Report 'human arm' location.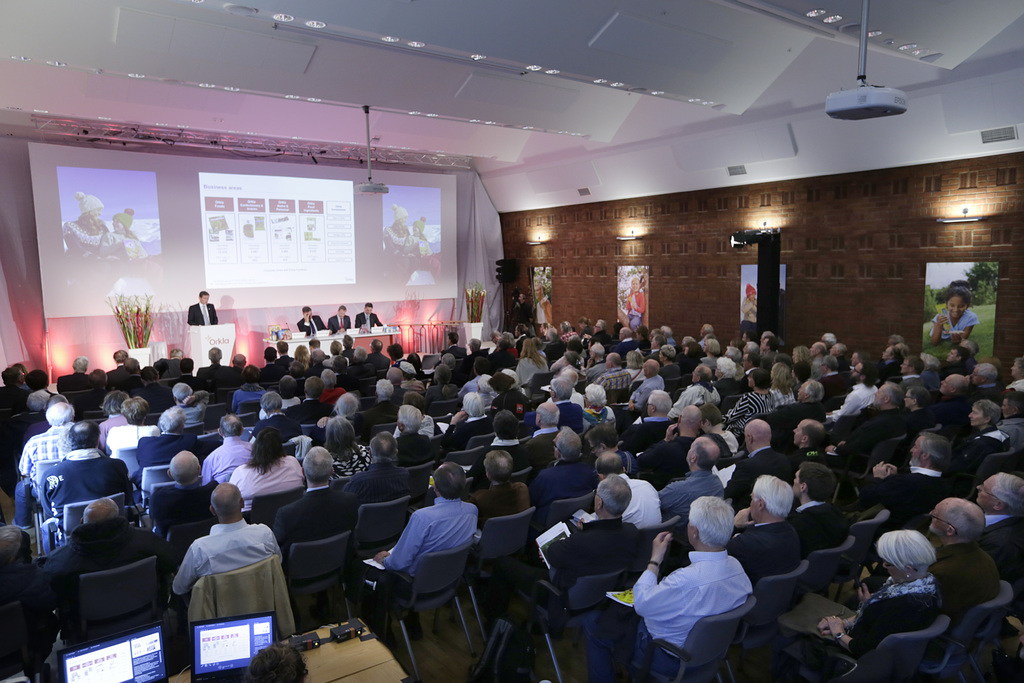
Report: locate(357, 412, 367, 438).
